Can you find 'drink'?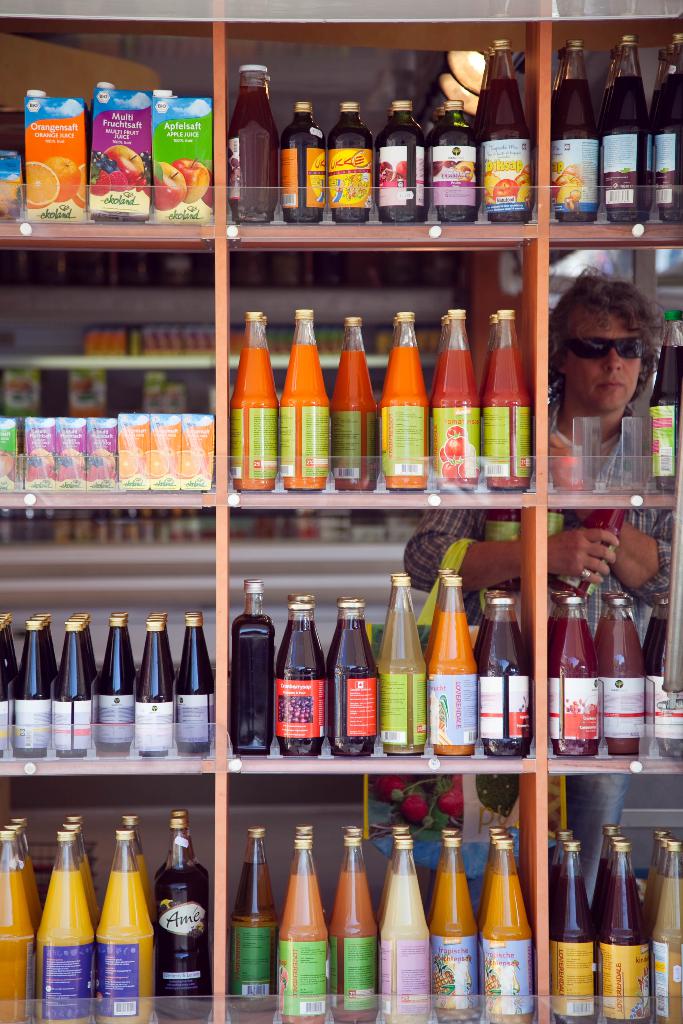
Yes, bounding box: detection(378, 123, 429, 228).
